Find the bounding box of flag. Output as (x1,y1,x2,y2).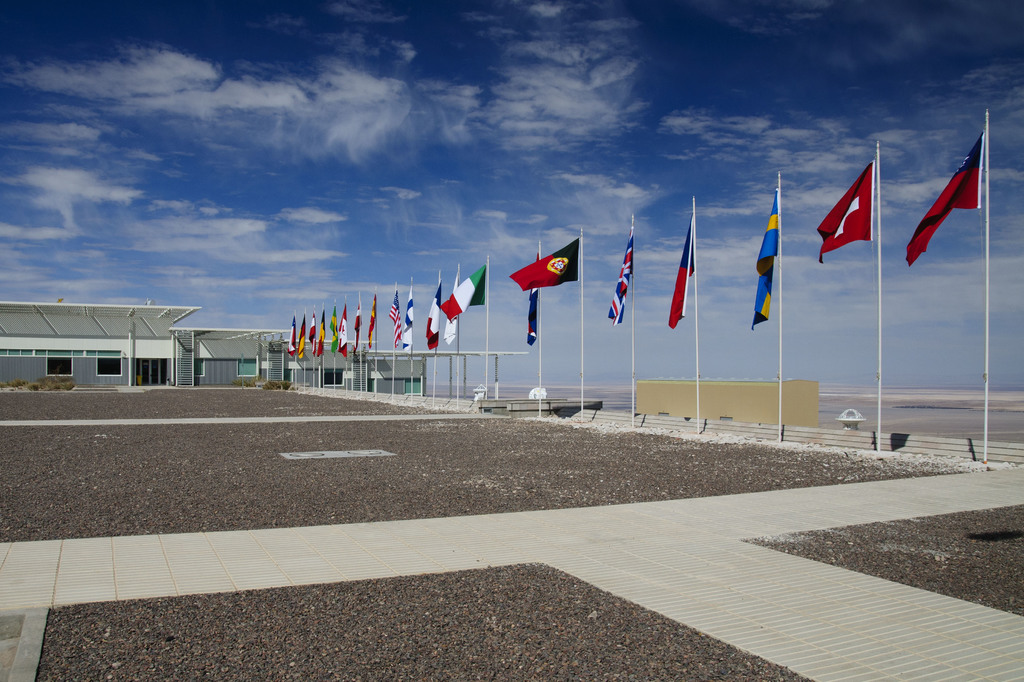
(906,133,984,268).
